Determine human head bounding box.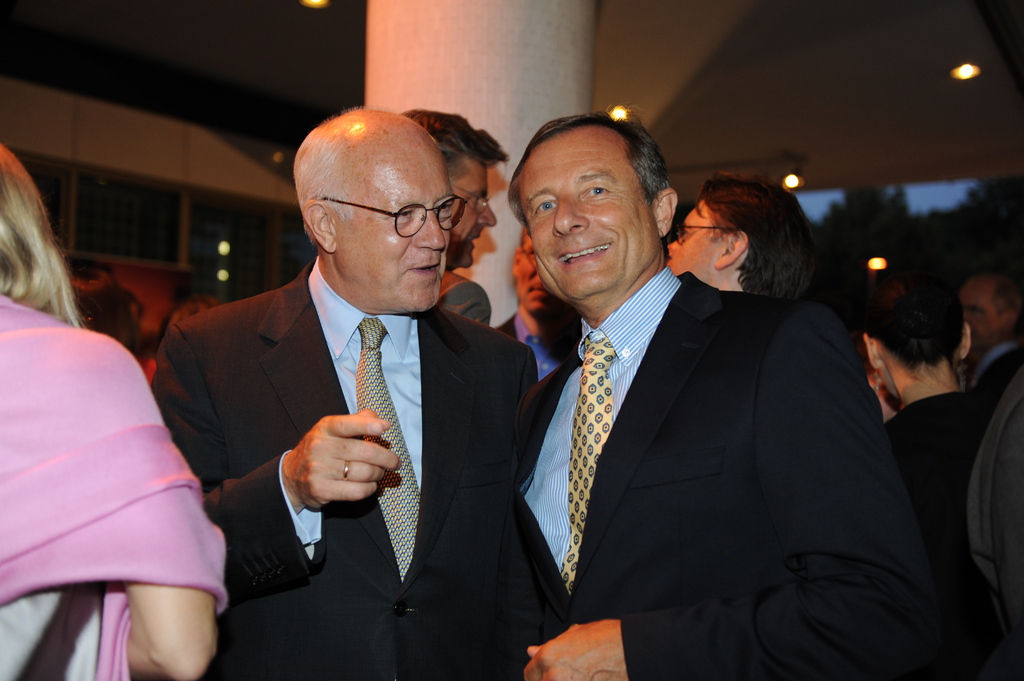
Determined: detection(59, 251, 139, 345).
